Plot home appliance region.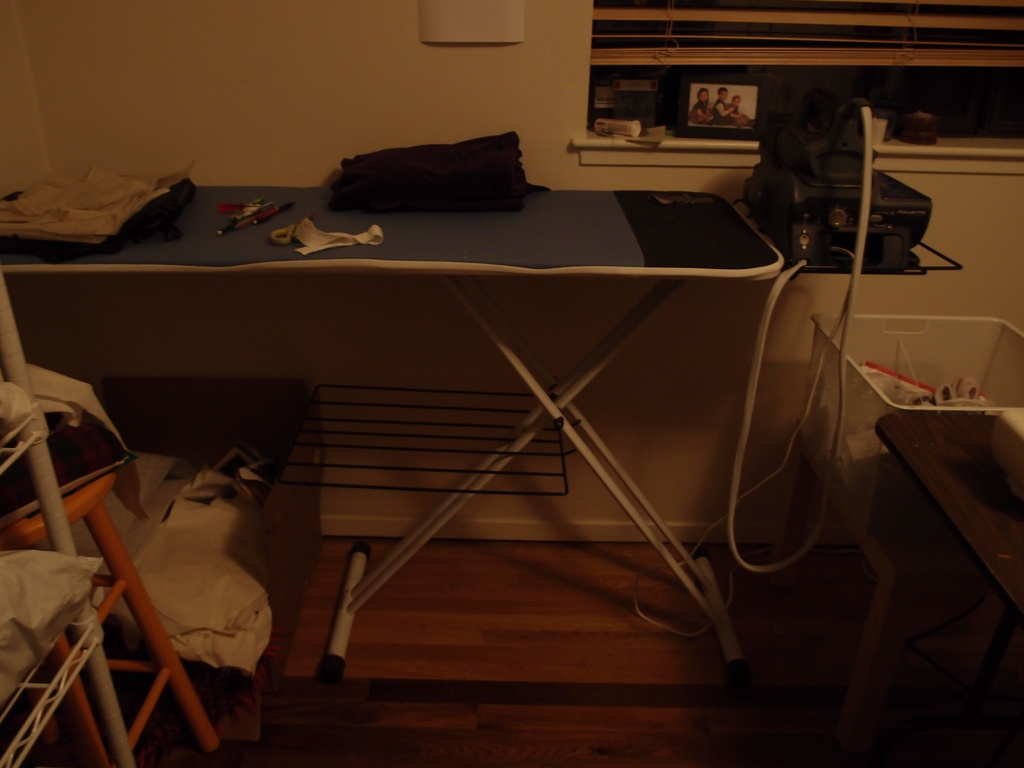
Plotted at 743/166/932/266.
